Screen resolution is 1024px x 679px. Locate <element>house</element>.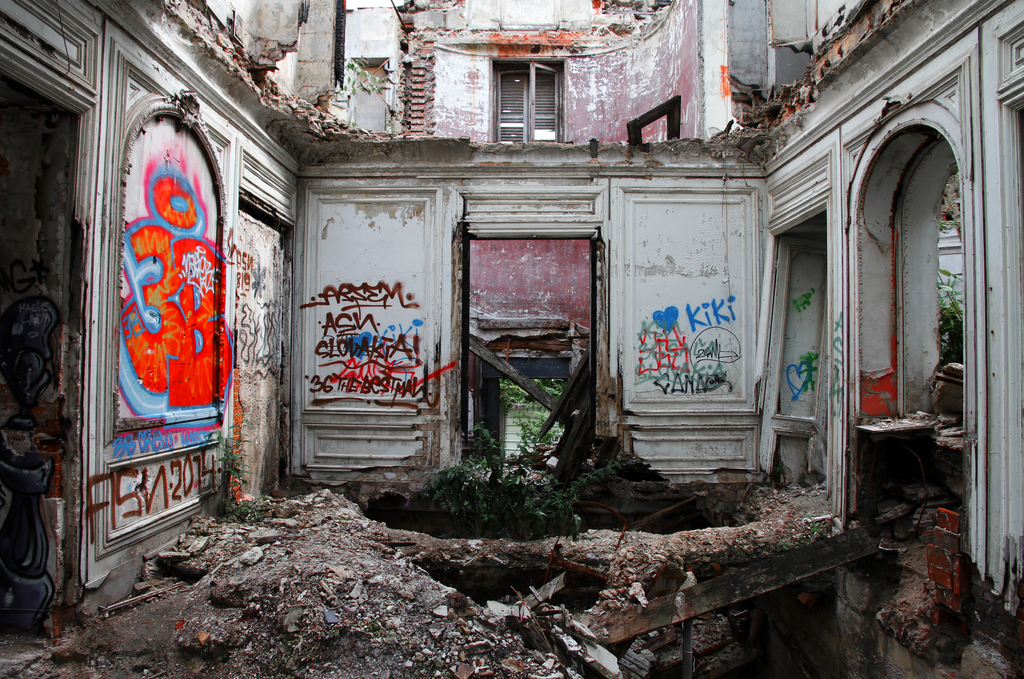
(x1=0, y1=0, x2=1023, y2=678).
